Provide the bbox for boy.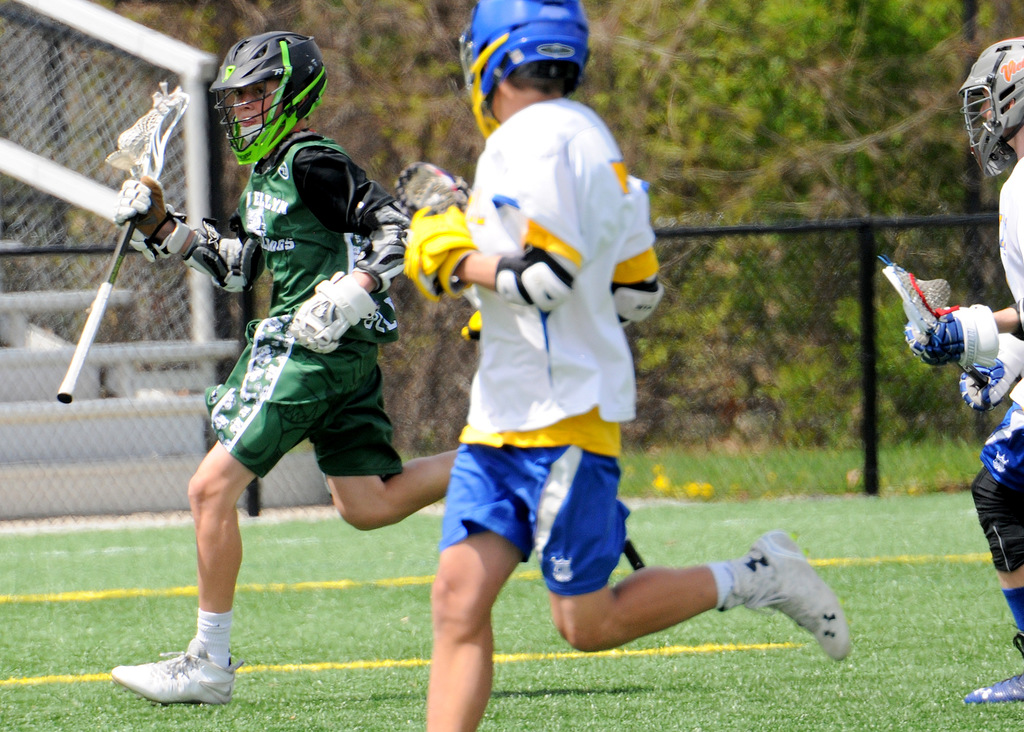
(381,0,868,729).
